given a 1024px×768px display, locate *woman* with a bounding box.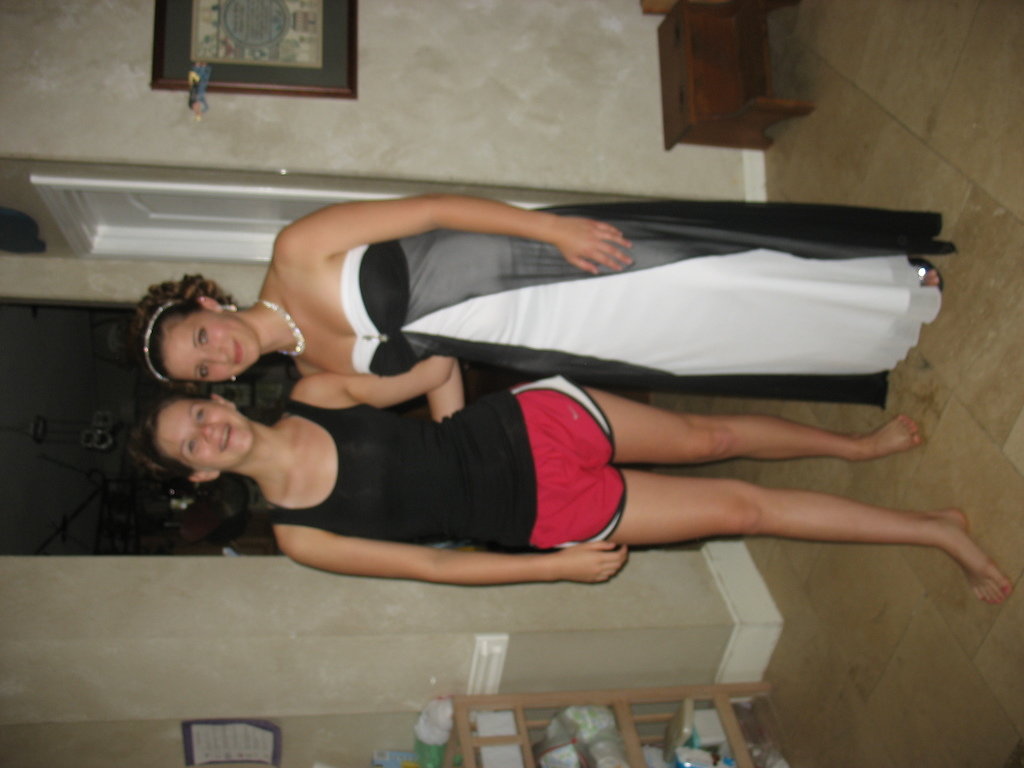
Located: {"left": 126, "top": 355, "right": 1016, "bottom": 590}.
